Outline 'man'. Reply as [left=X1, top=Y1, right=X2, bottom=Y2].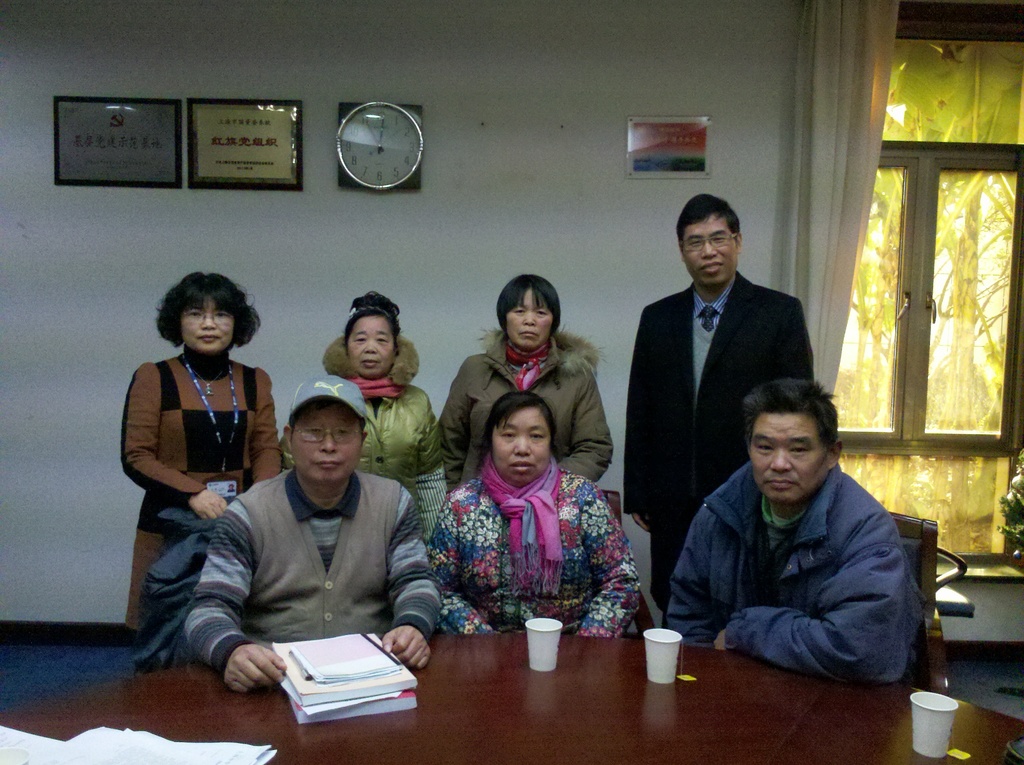
[left=171, top=371, right=445, bottom=688].
